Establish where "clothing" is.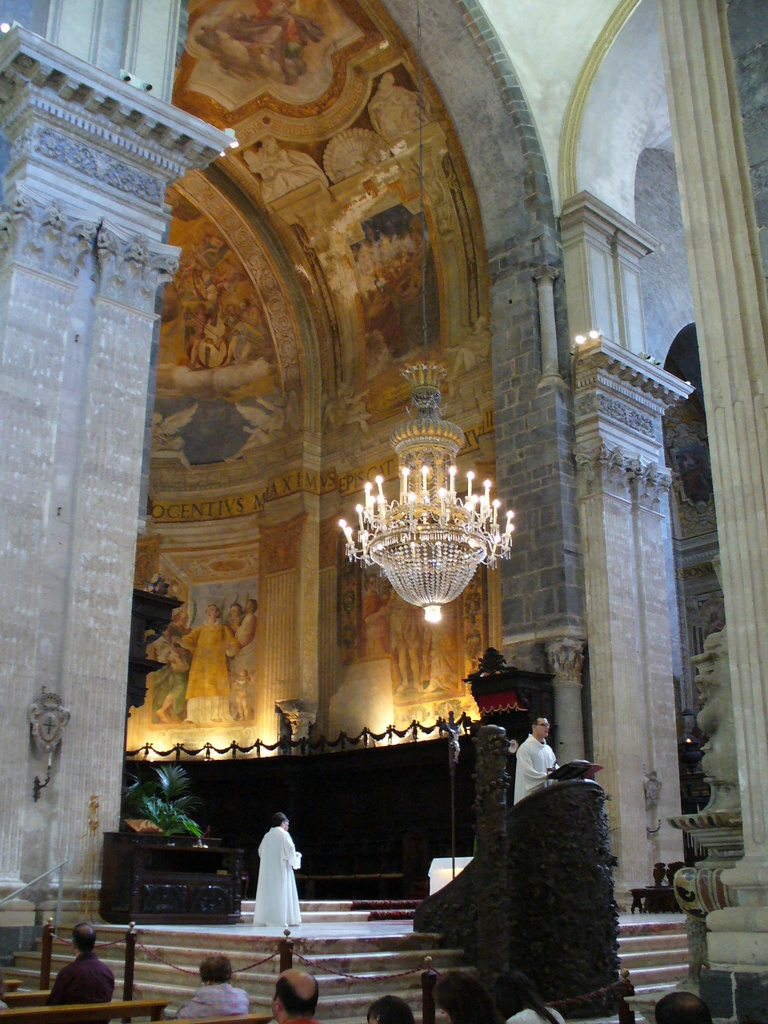
Established at rect(231, 822, 309, 934).
